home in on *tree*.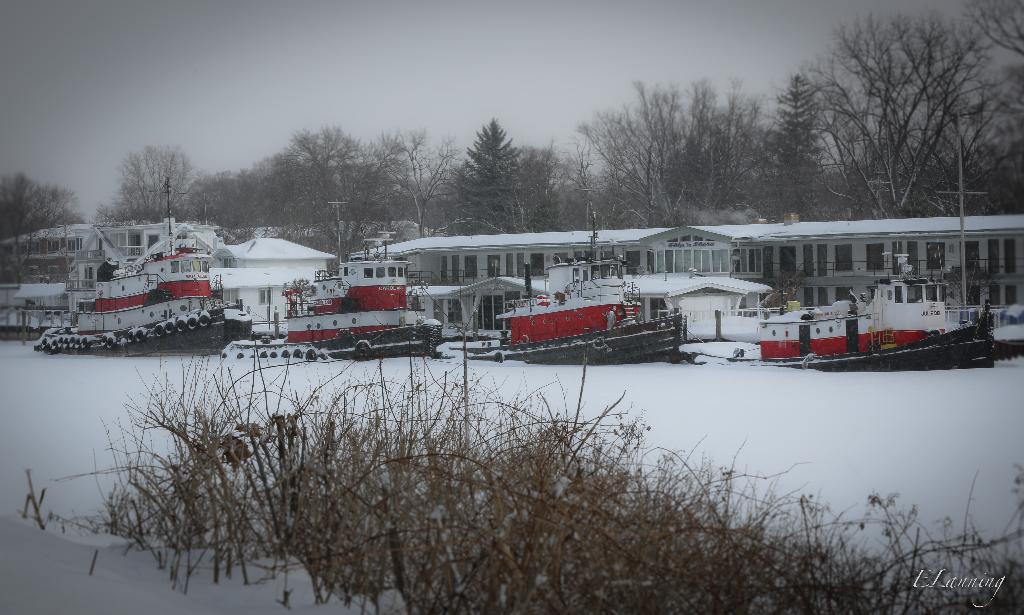
Homed in at [x1=966, y1=0, x2=1023, y2=54].
